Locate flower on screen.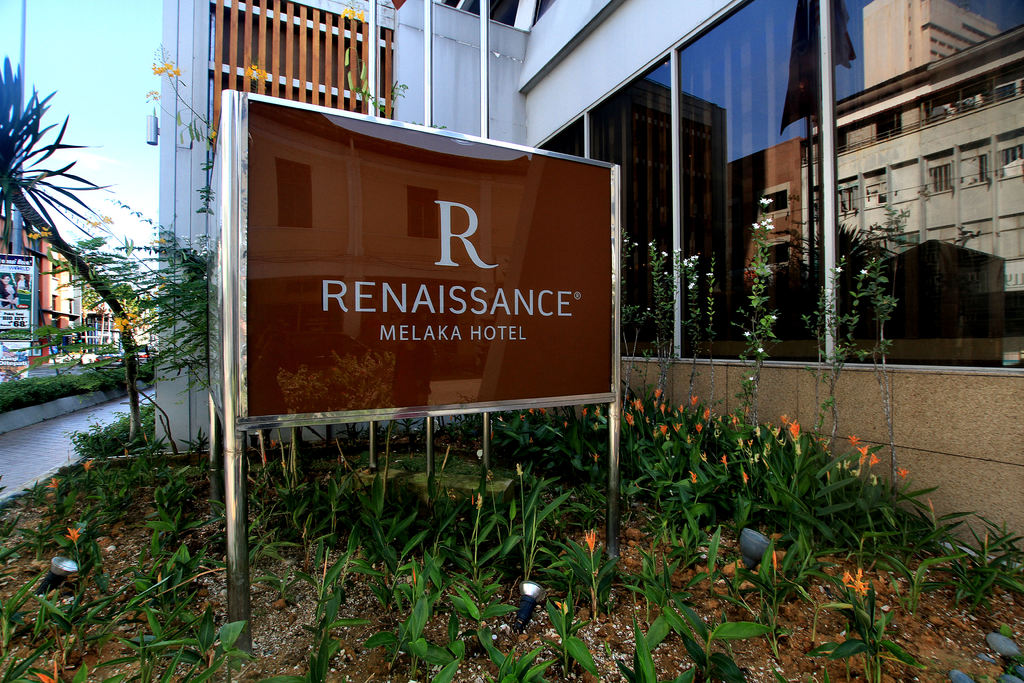
On screen at (694, 423, 703, 432).
